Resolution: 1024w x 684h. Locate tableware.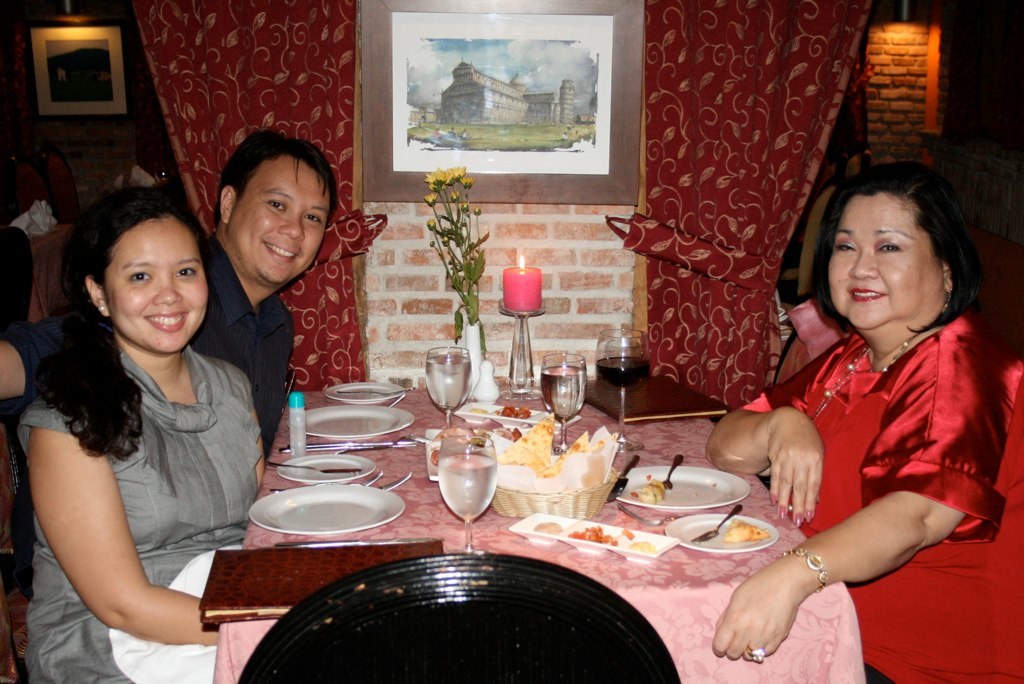
crop(277, 454, 375, 481).
